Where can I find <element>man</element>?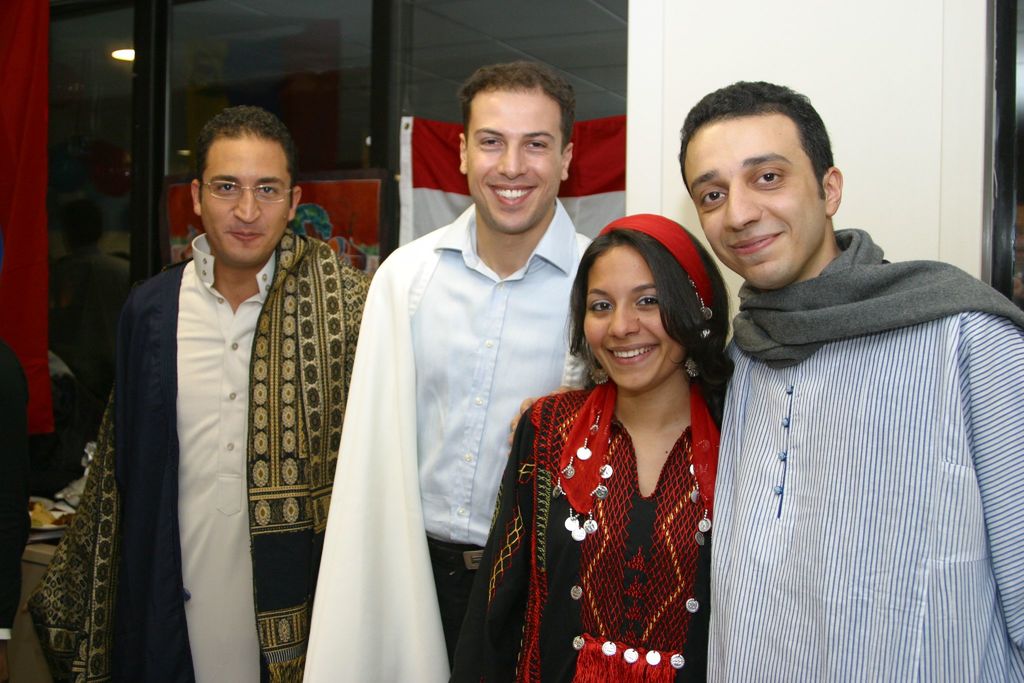
You can find it at (left=657, top=87, right=1007, bottom=682).
